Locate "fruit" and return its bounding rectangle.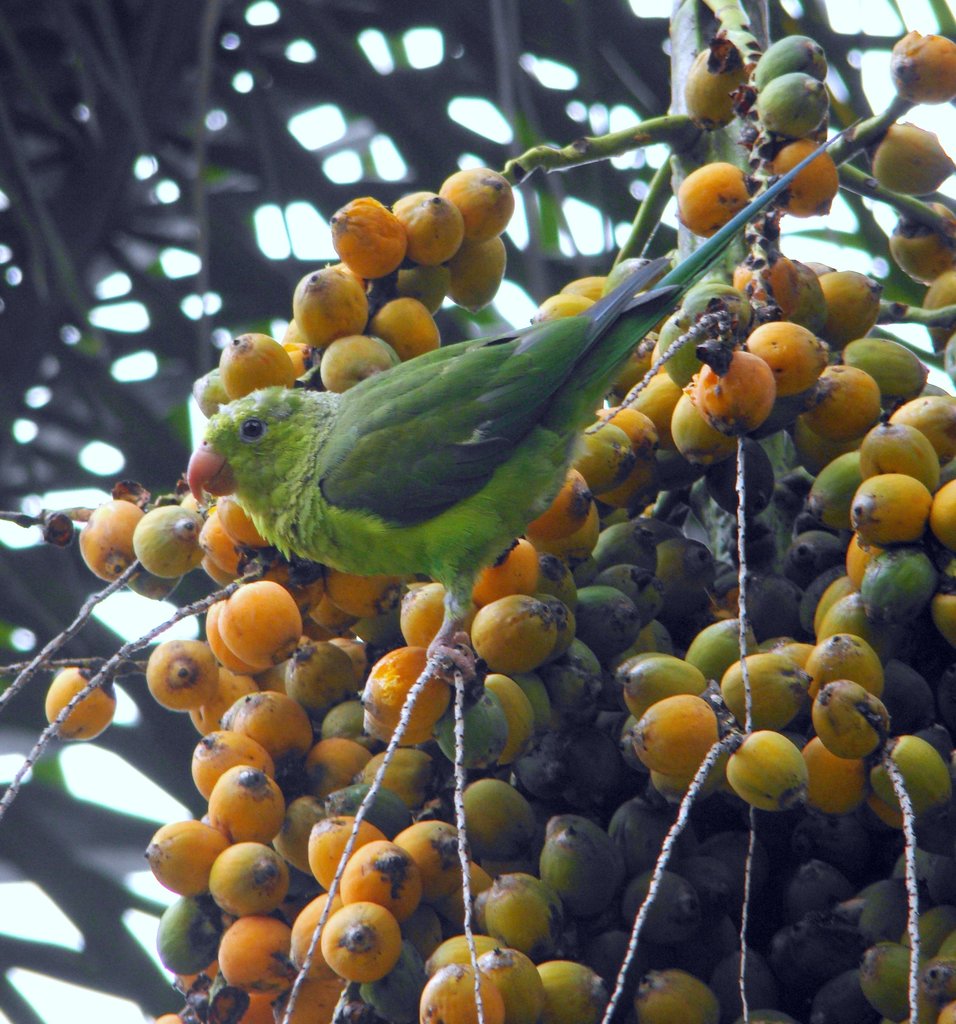
37:660:121:744.
